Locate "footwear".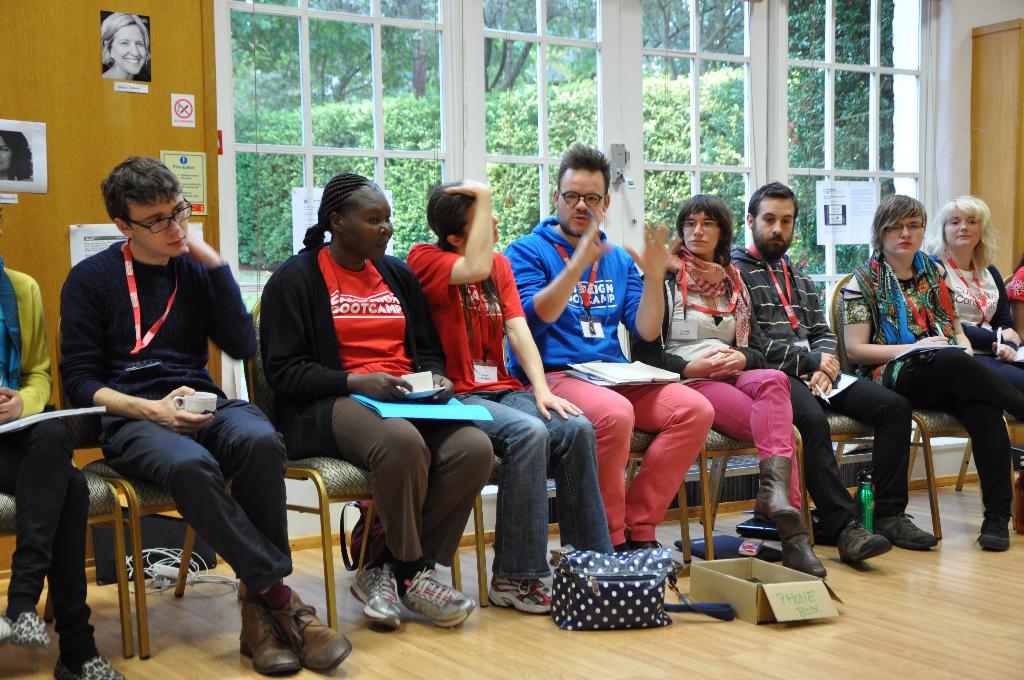
Bounding box: {"x1": 486, "y1": 574, "x2": 556, "y2": 614}.
